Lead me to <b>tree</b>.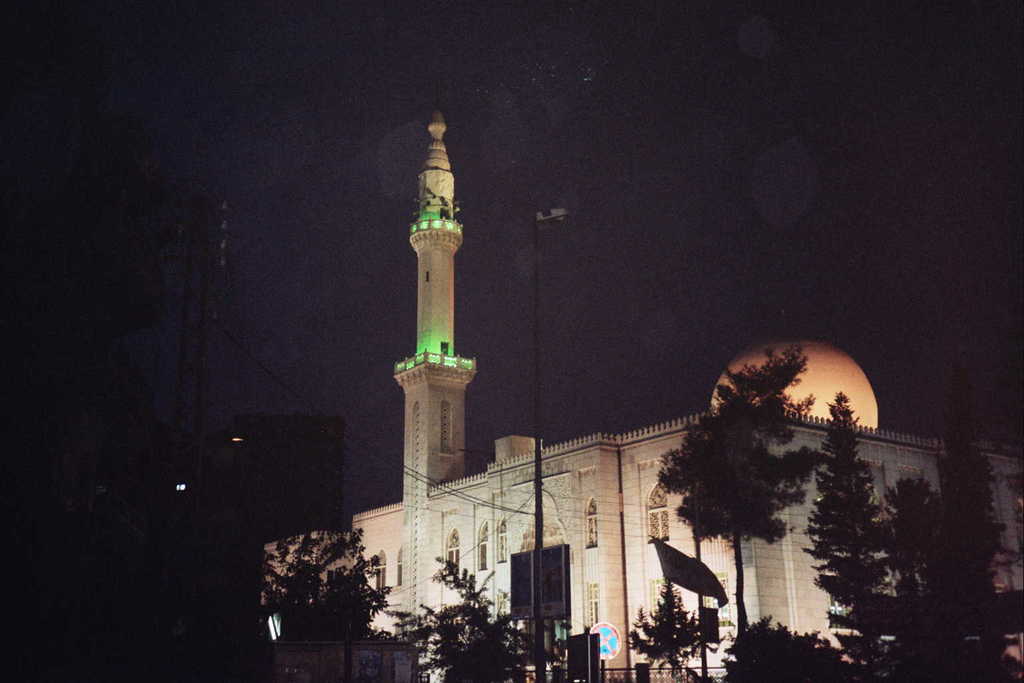
Lead to (left=659, top=348, right=825, bottom=631).
